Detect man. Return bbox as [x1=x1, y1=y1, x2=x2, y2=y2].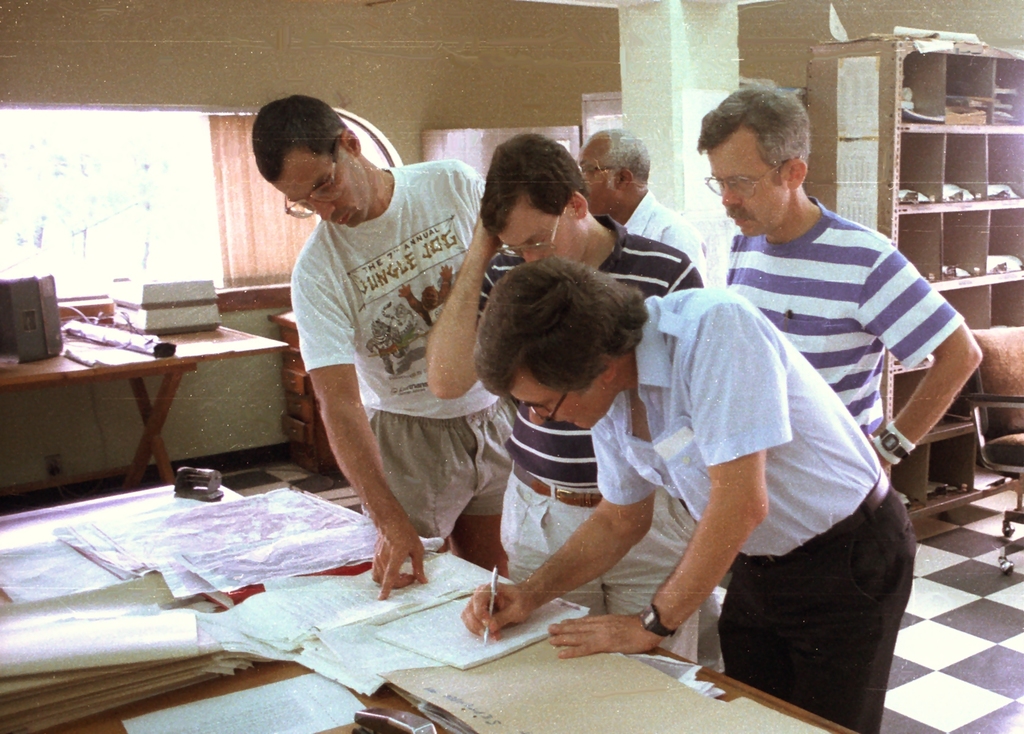
[x1=691, y1=87, x2=986, y2=487].
